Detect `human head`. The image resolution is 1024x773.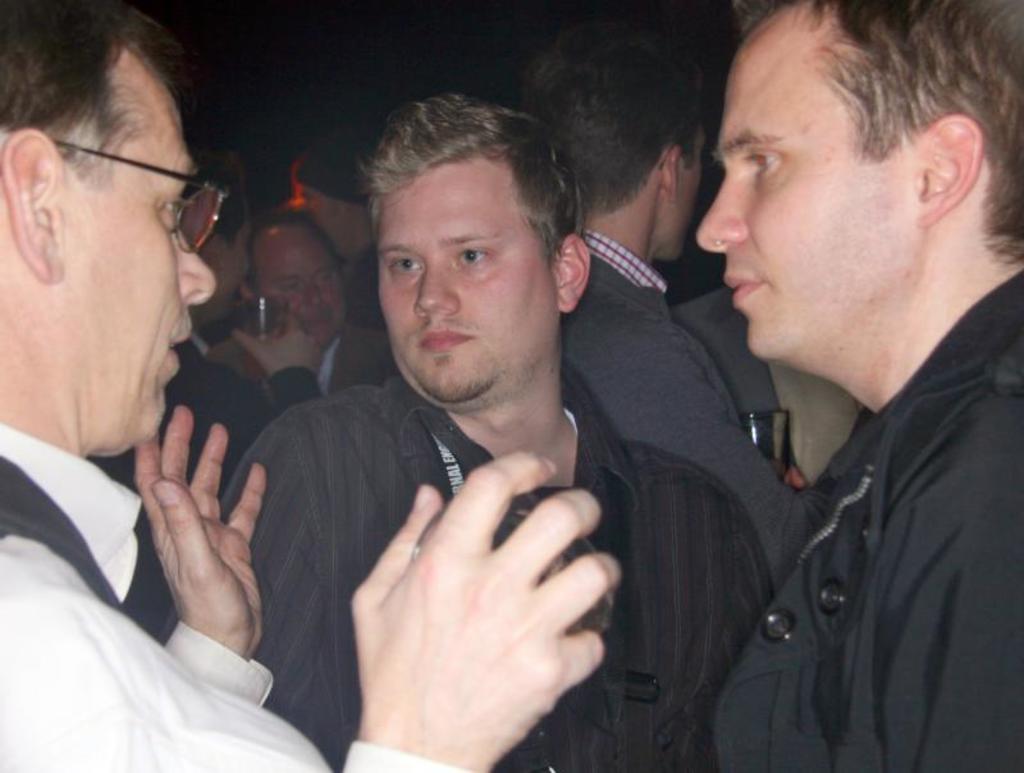
Rect(686, 0, 998, 362).
